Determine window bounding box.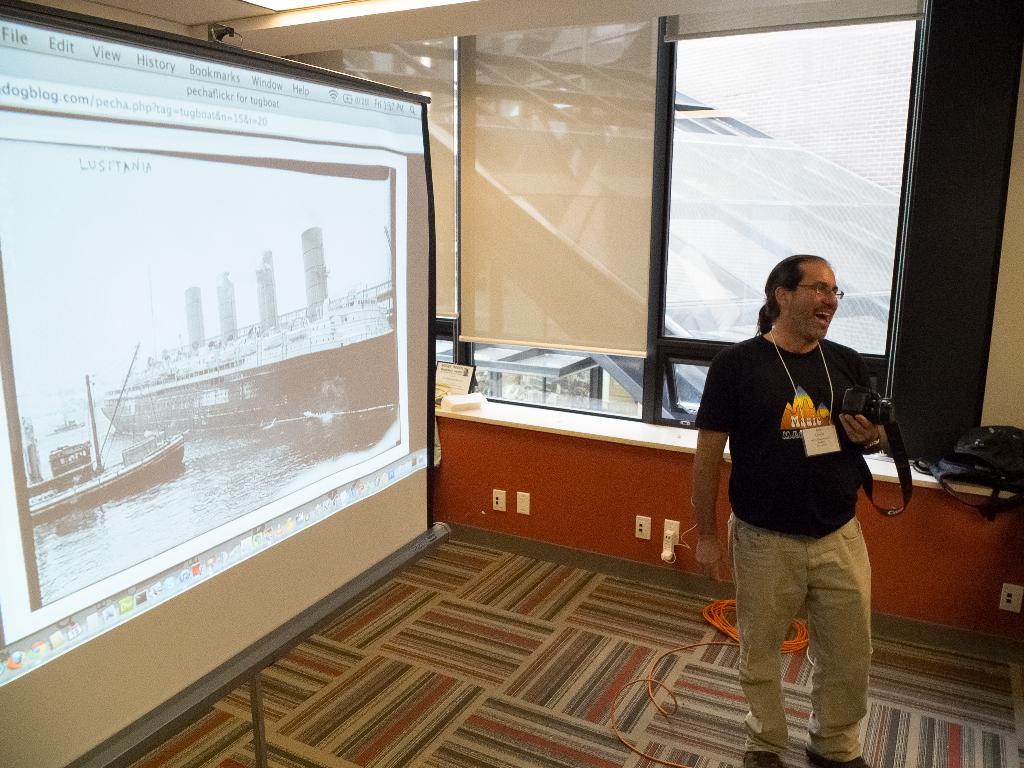
Determined: box=[273, 0, 929, 471].
